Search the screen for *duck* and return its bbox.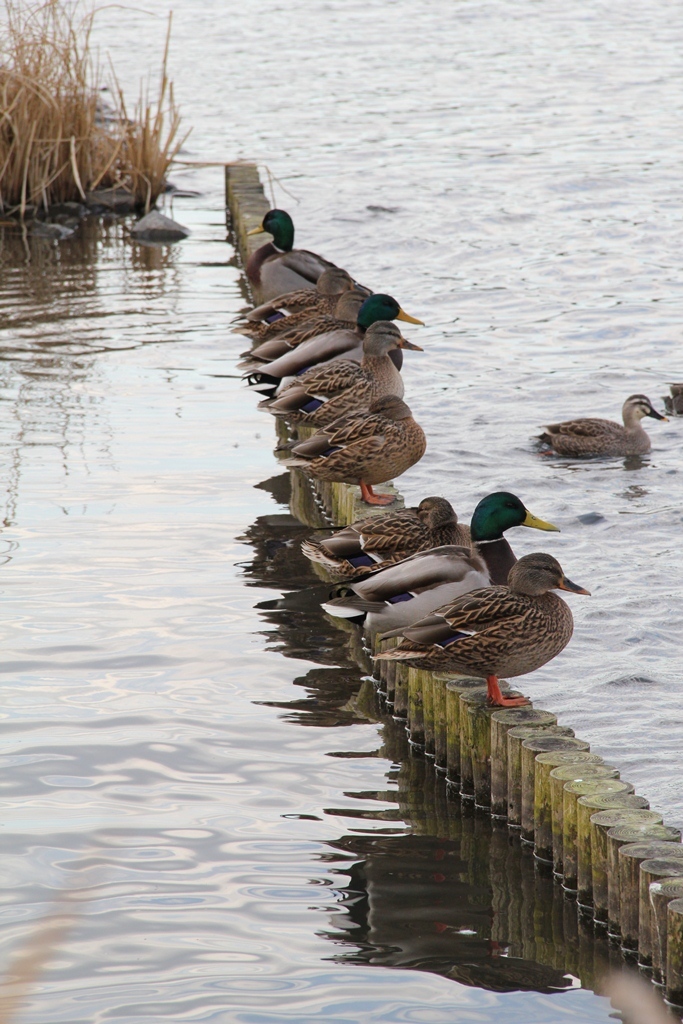
Found: (x1=253, y1=274, x2=370, y2=342).
